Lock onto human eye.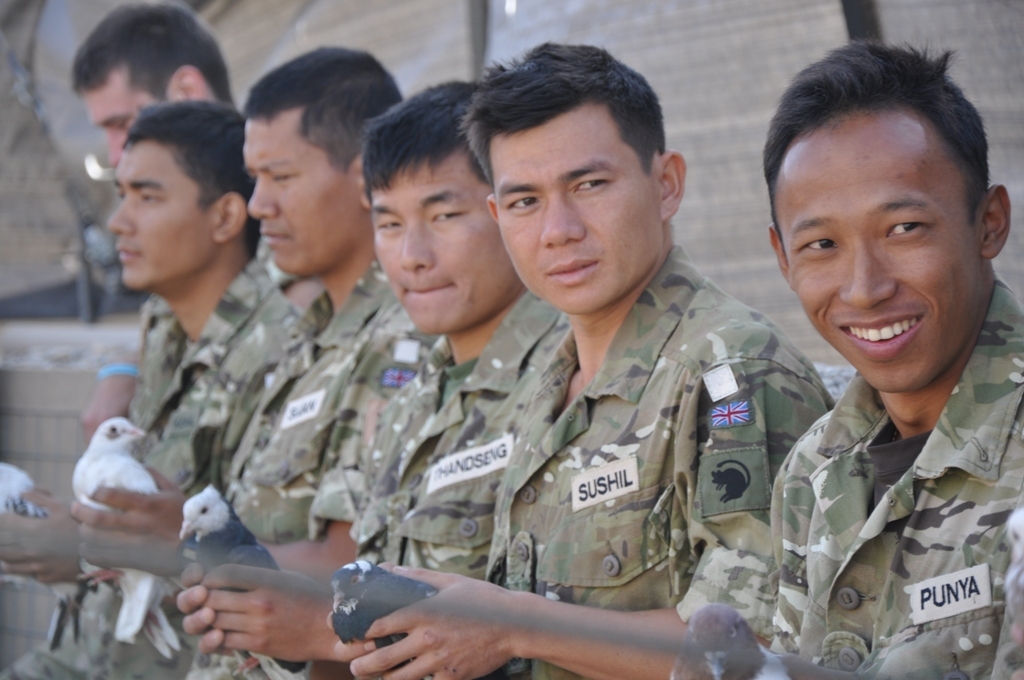
Locked: left=571, top=171, right=611, bottom=193.
